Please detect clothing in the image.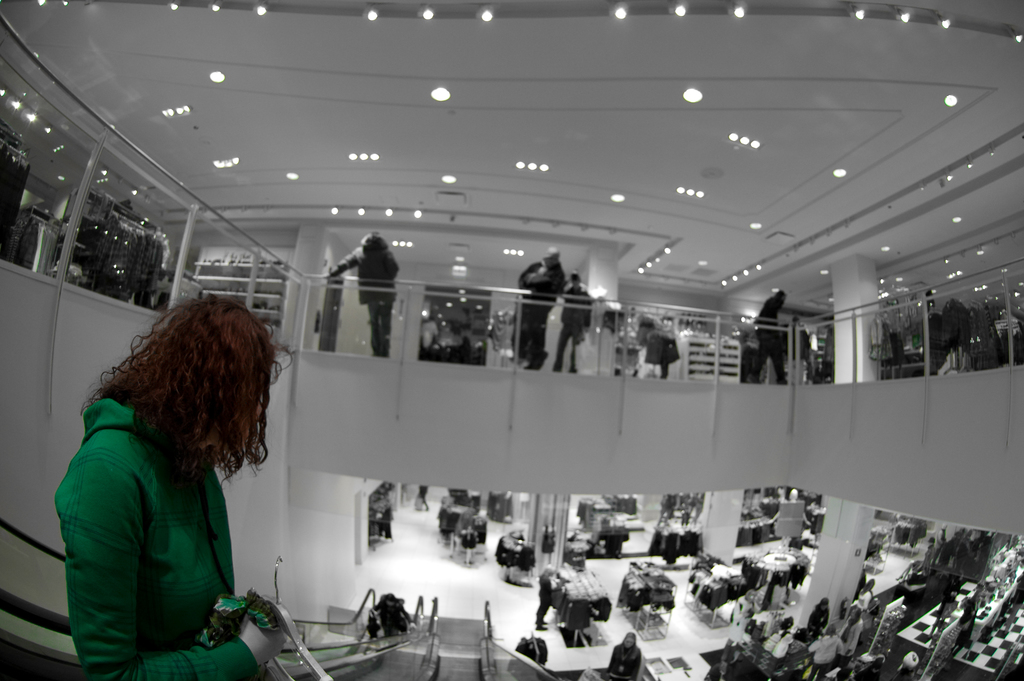
554 283 592 371.
